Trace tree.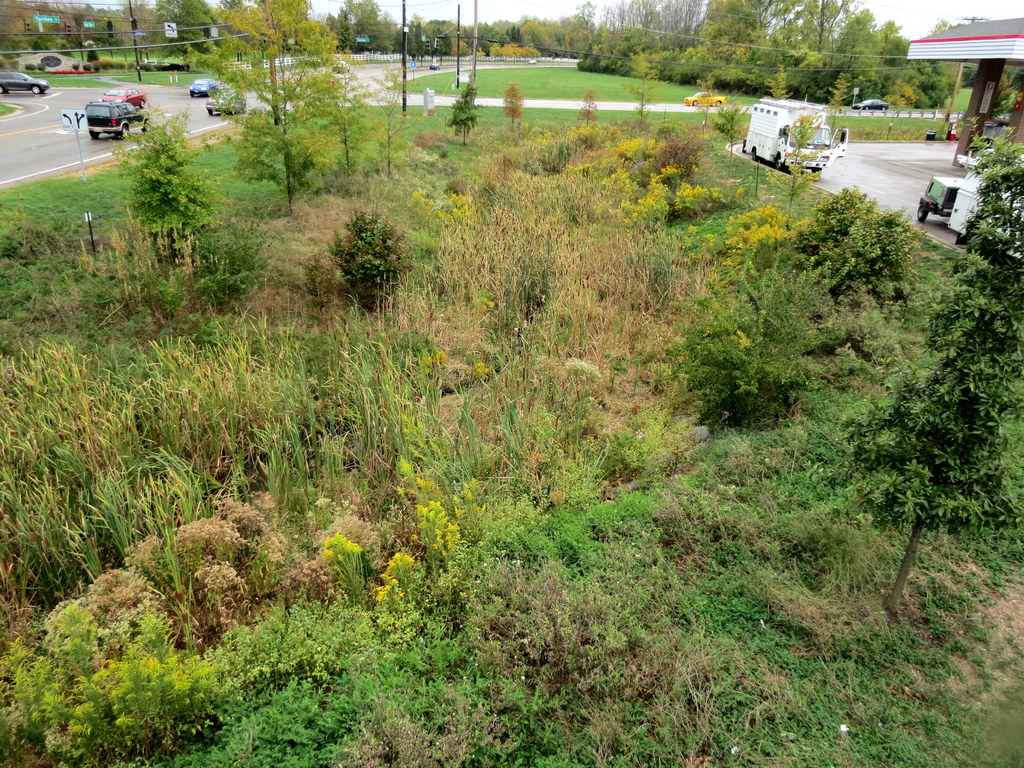
Traced to <box>184,0,362,218</box>.
